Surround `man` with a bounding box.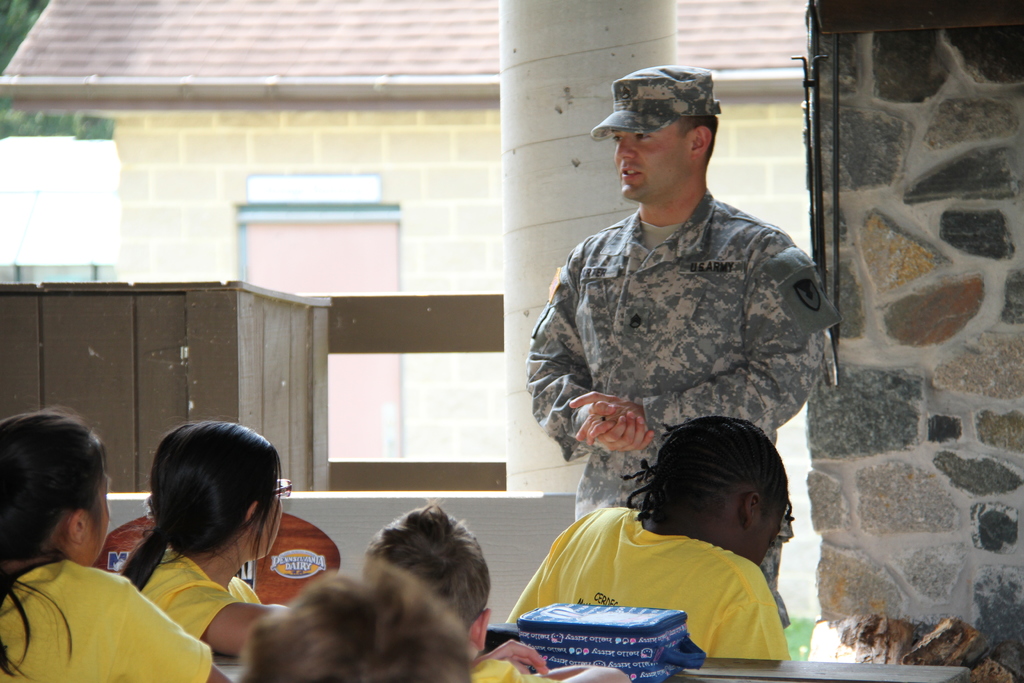
{"left": 513, "top": 82, "right": 848, "bottom": 545}.
